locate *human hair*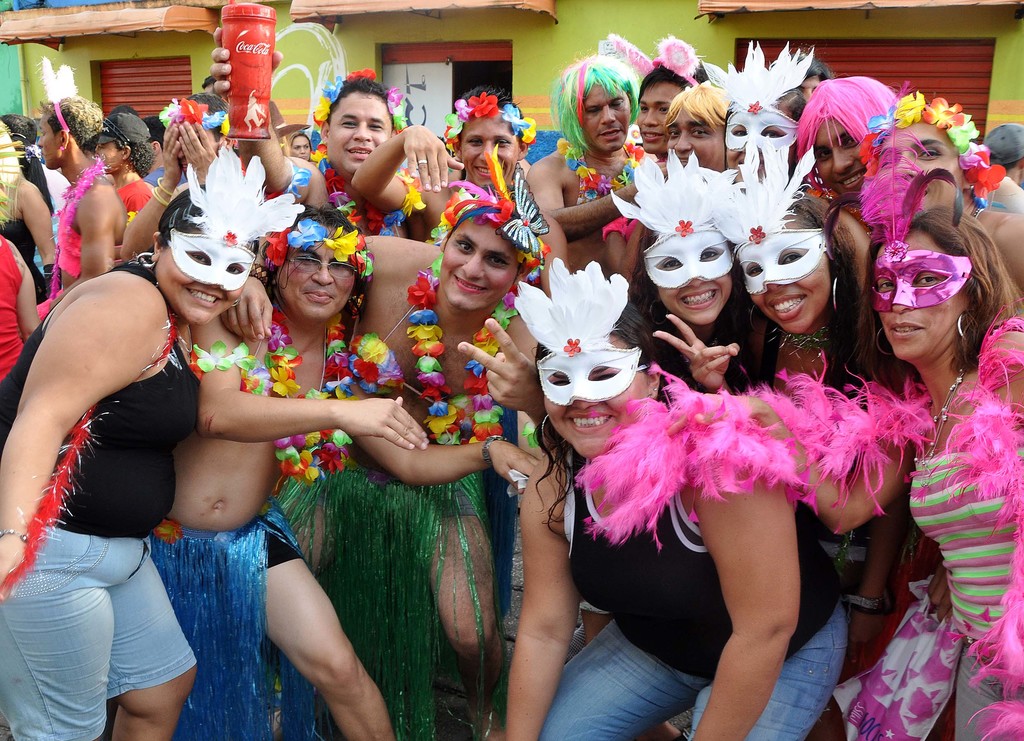
[988, 154, 1023, 177]
